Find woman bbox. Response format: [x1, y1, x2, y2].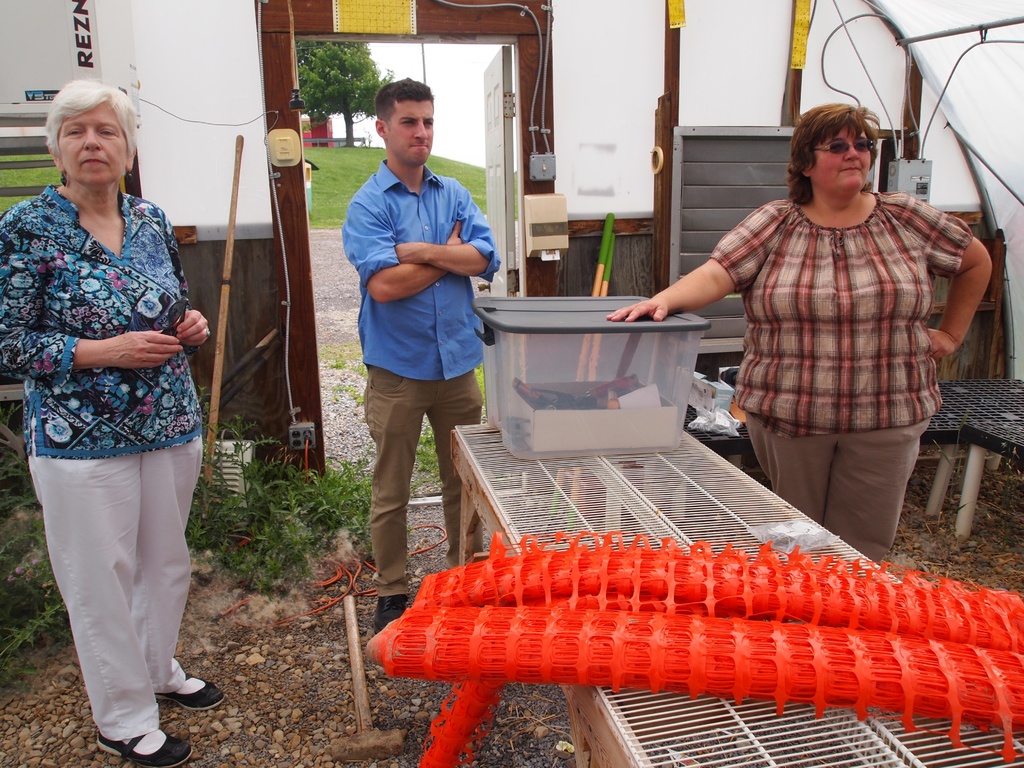
[602, 102, 989, 564].
